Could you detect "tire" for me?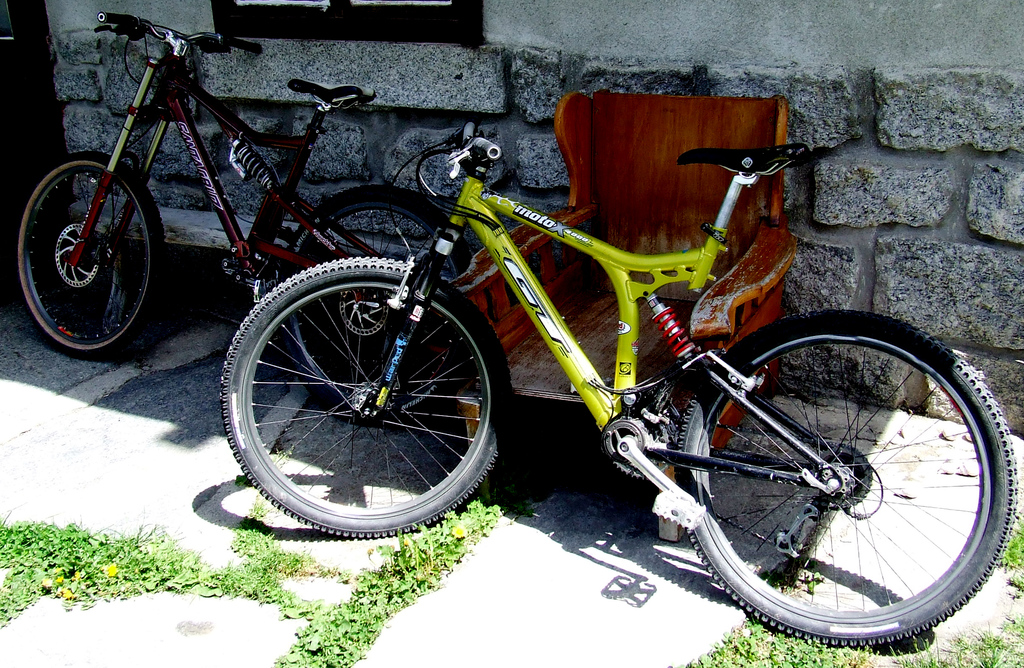
Detection result: 13,152,164,357.
